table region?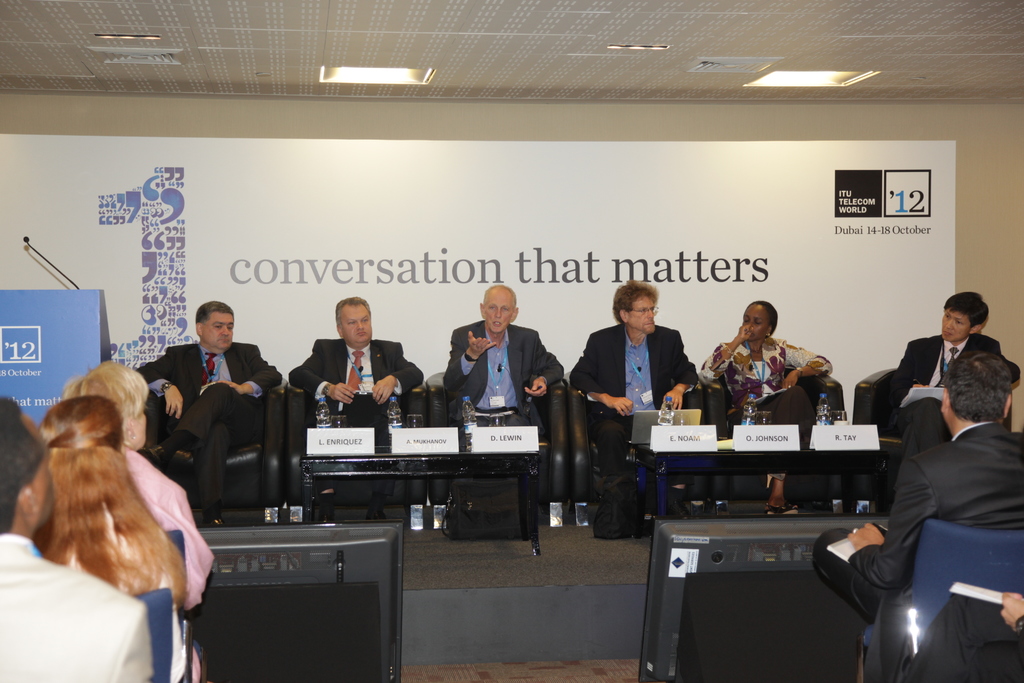
[x1=298, y1=452, x2=538, y2=555]
